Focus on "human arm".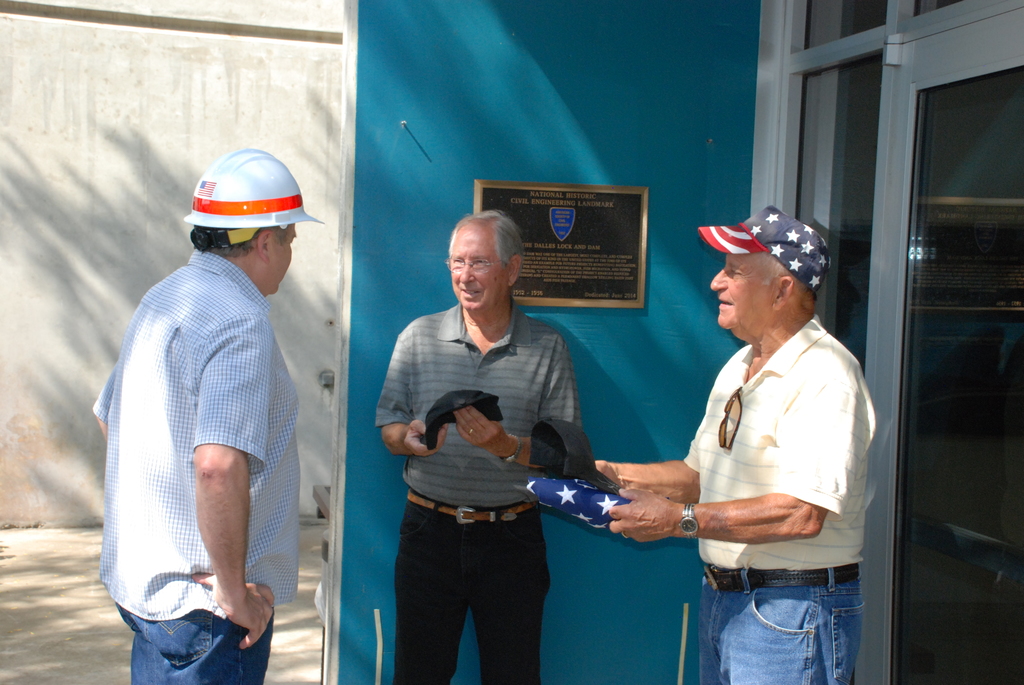
Focused at 609:381:856:545.
